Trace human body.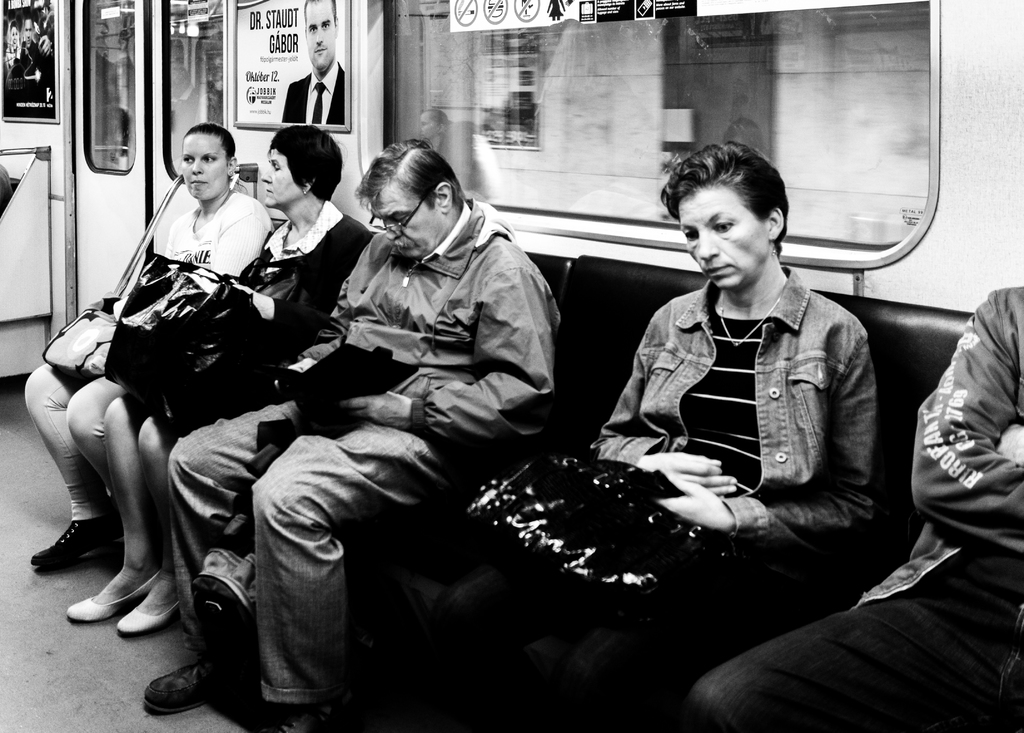
Traced to 70,198,367,639.
